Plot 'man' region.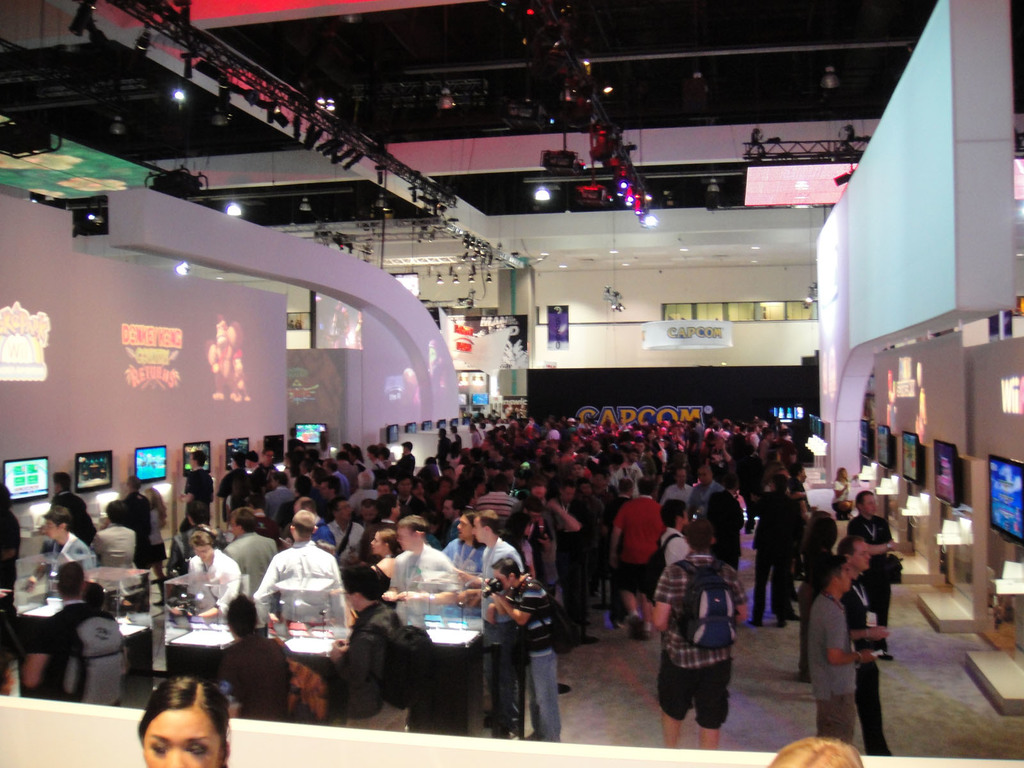
Plotted at 548 479 580 561.
